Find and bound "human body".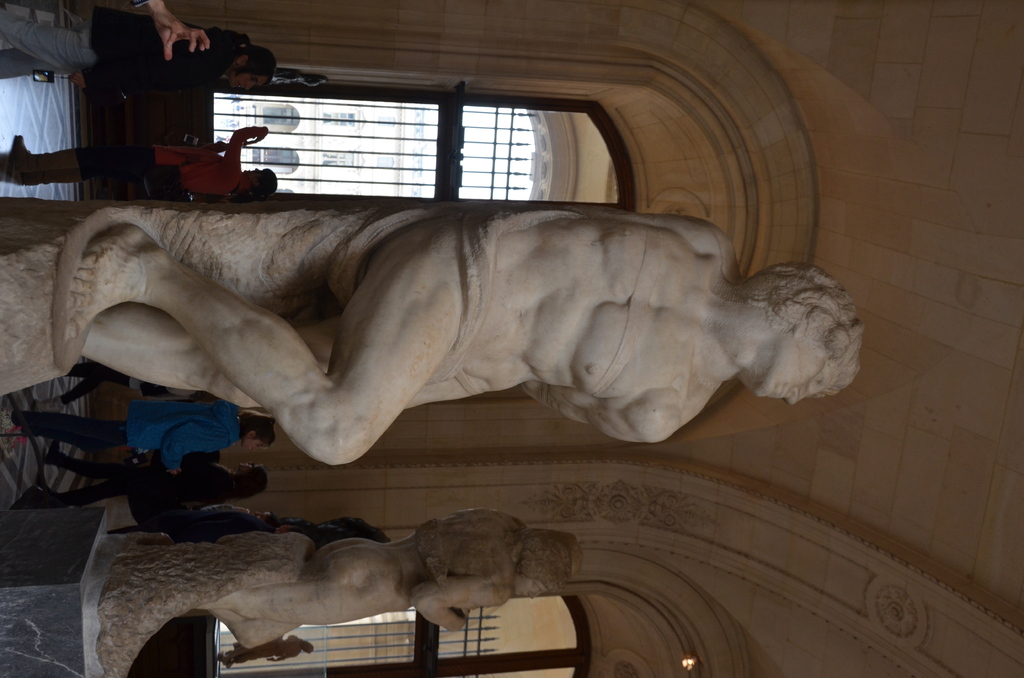
Bound: l=30, t=134, r=871, b=494.
